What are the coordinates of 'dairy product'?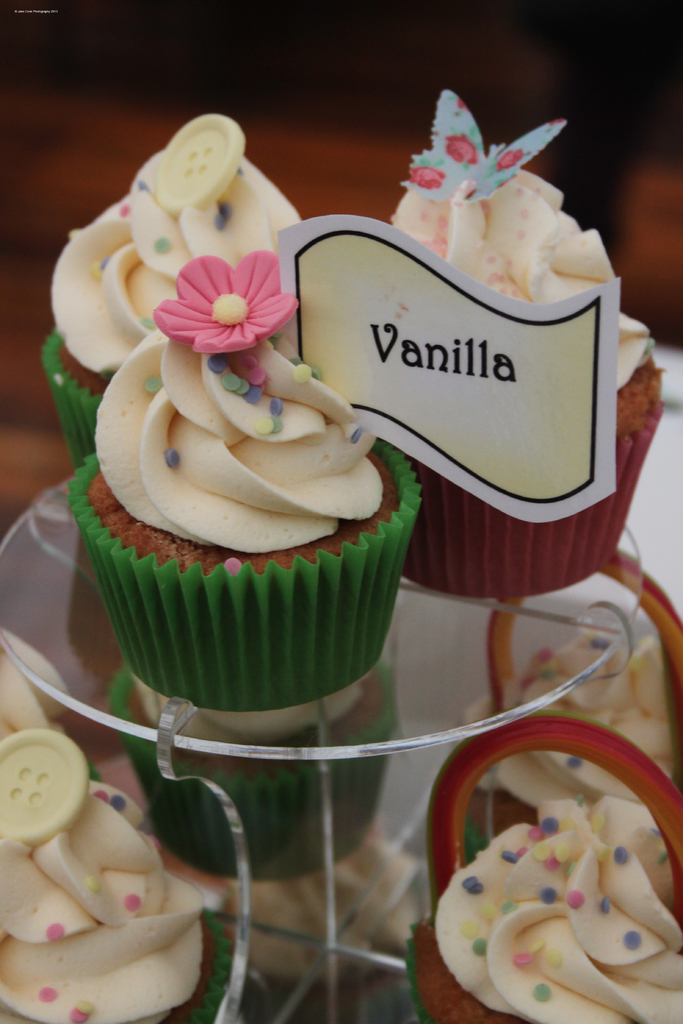
x1=397 y1=122 x2=652 y2=381.
